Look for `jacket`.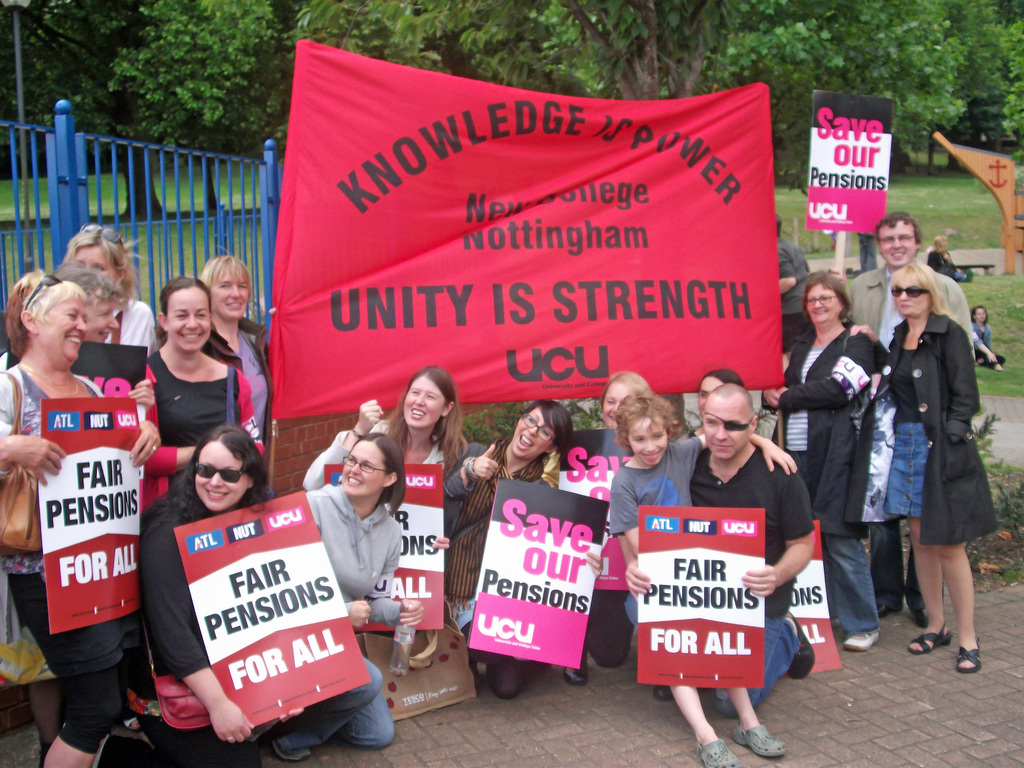
Found: crop(153, 315, 266, 372).
